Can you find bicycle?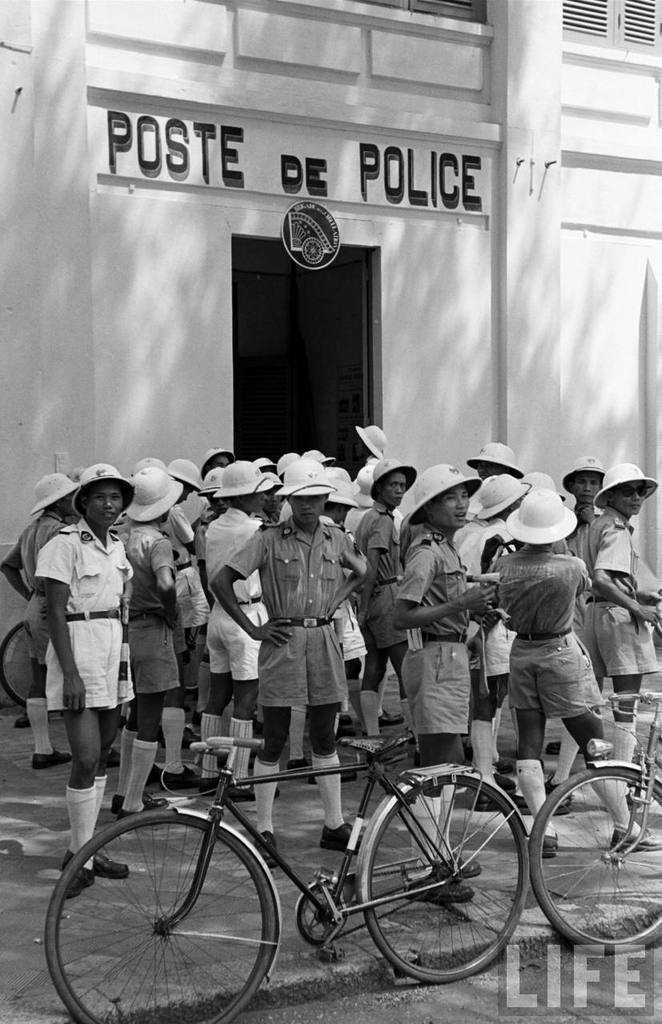
Yes, bounding box: [x1=532, y1=690, x2=661, y2=961].
